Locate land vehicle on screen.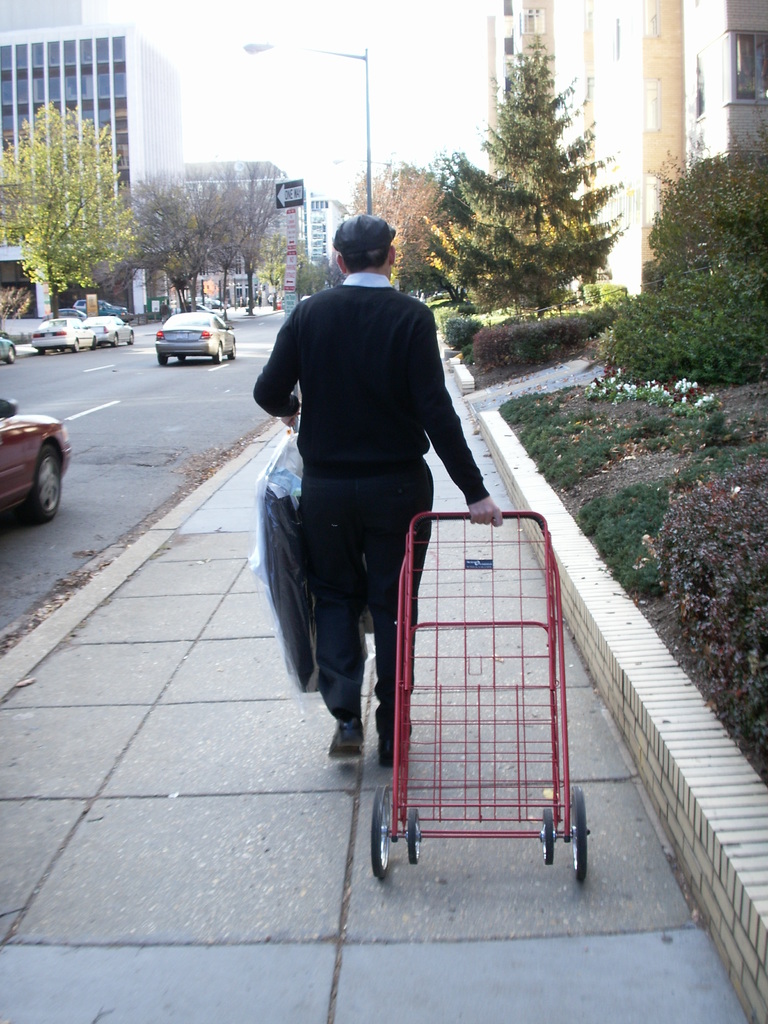
On screen at left=0, top=382, right=74, bottom=512.
